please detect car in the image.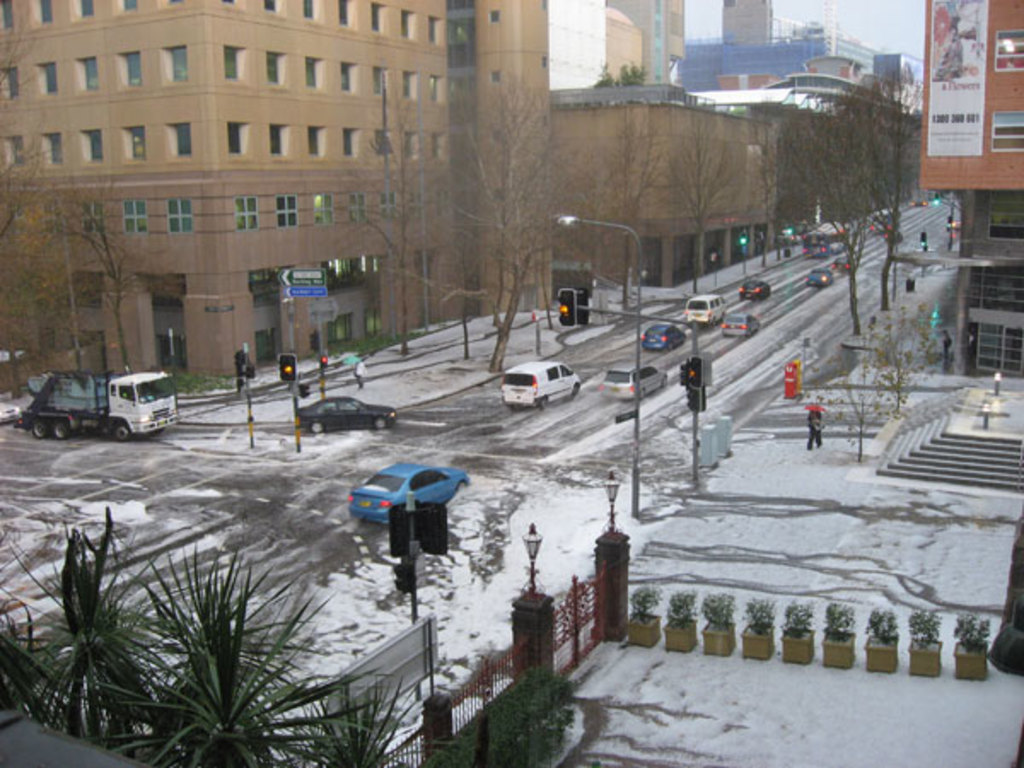
BBox(915, 195, 928, 207).
